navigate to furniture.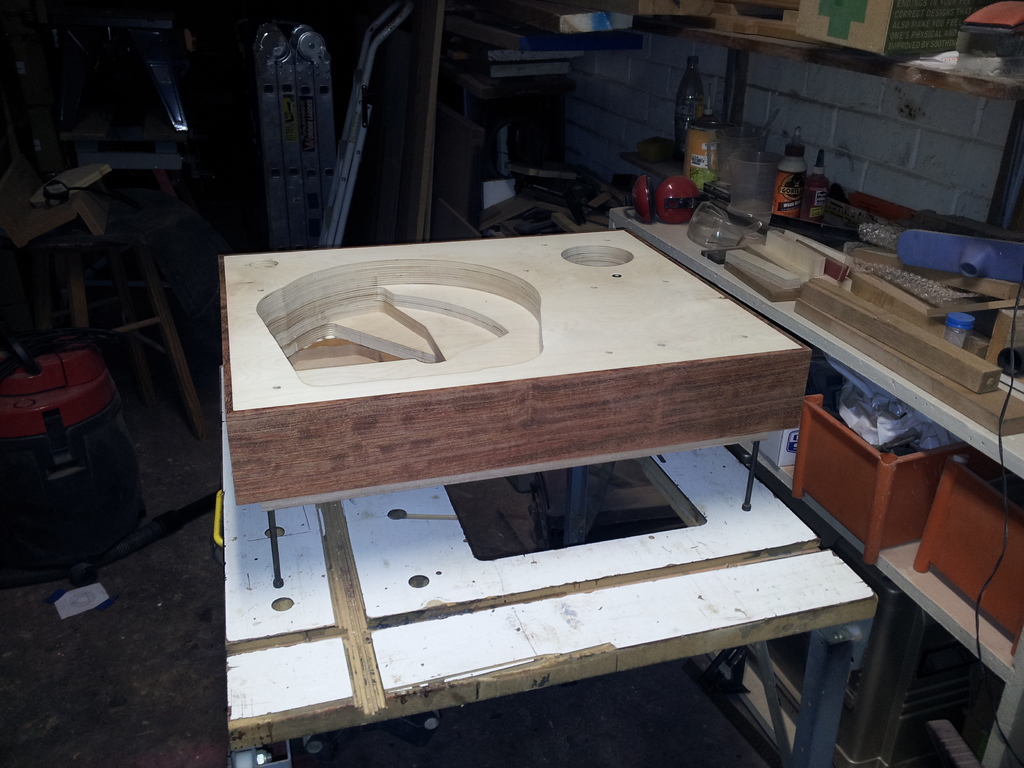
Navigation target: 608, 198, 1023, 767.
